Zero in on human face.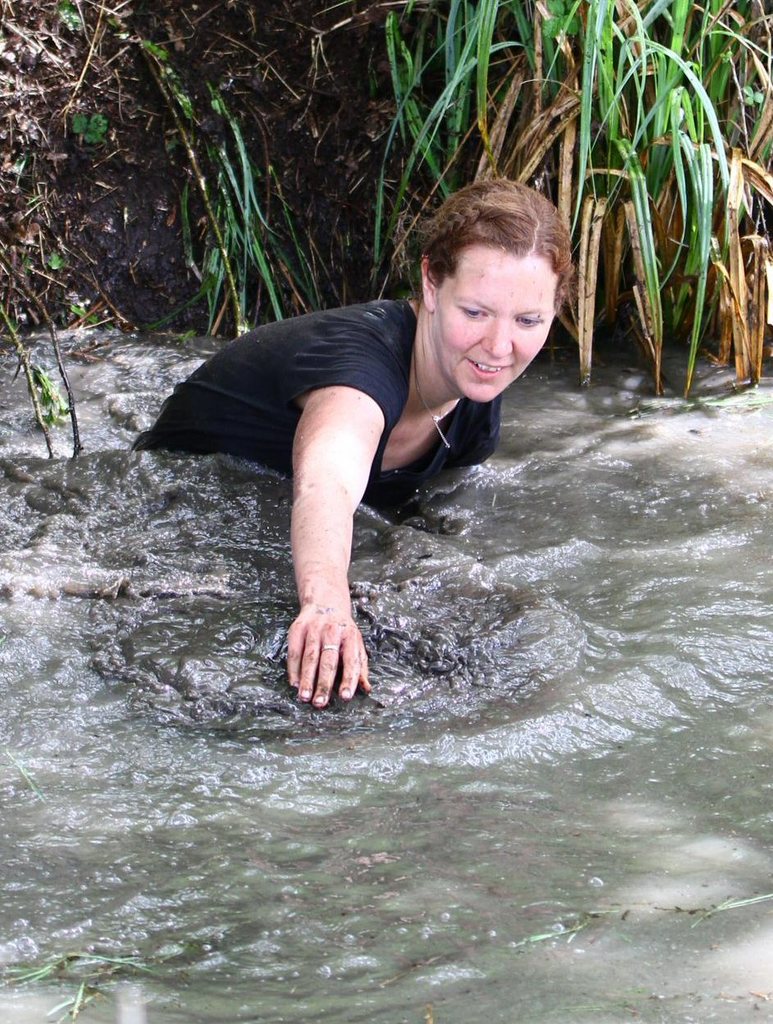
Zeroed in: BBox(435, 245, 556, 401).
